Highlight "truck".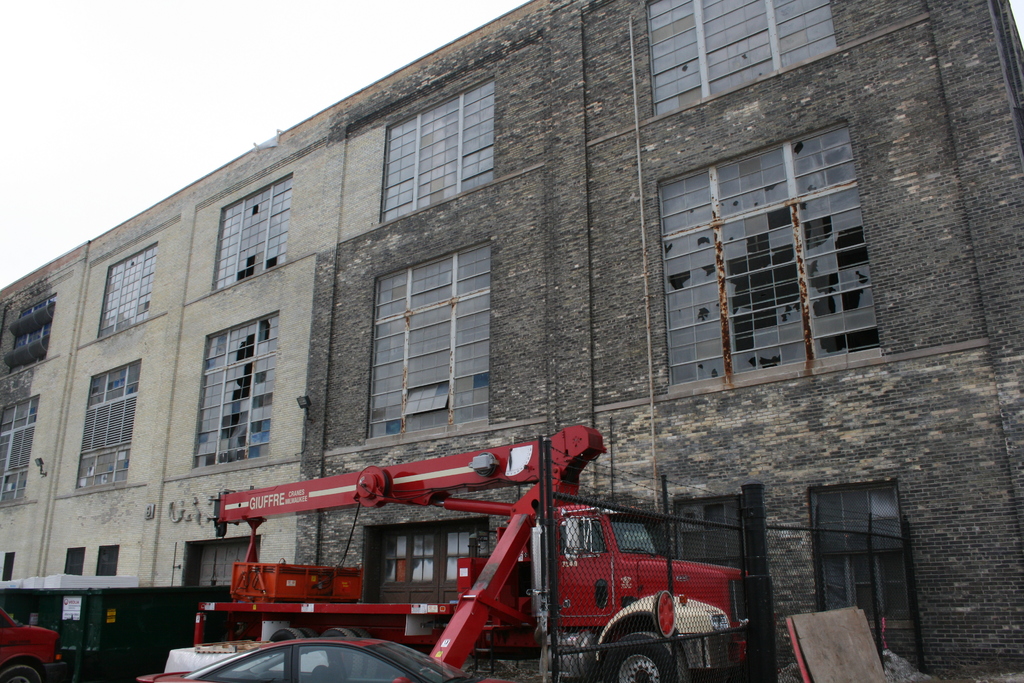
Highlighted region: [193, 429, 751, 682].
